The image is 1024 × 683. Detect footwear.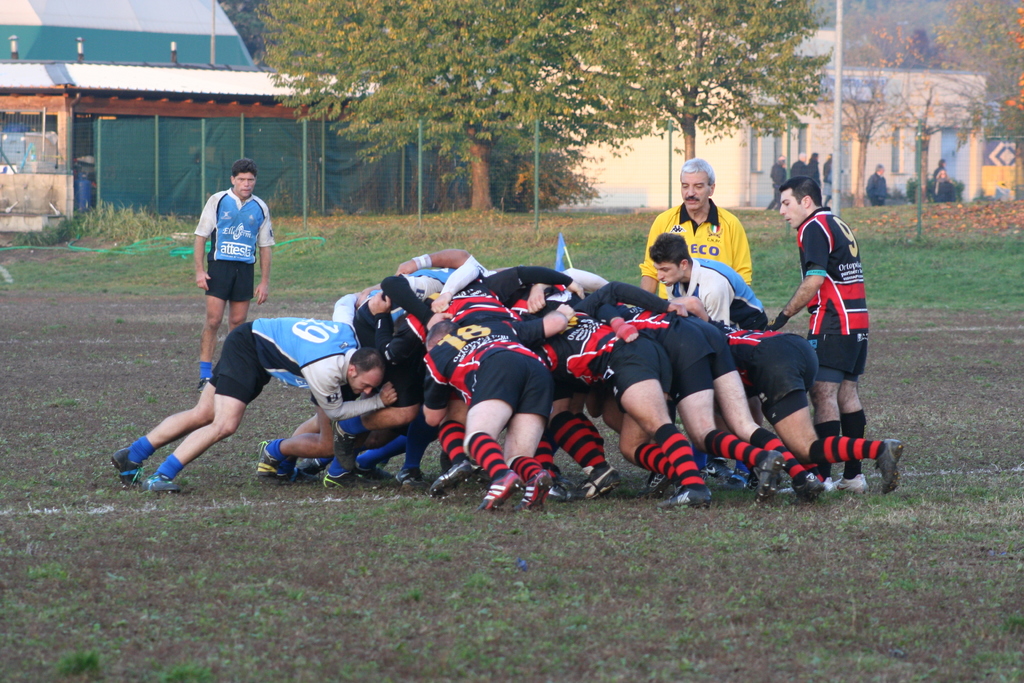
Detection: left=664, top=490, right=713, bottom=508.
